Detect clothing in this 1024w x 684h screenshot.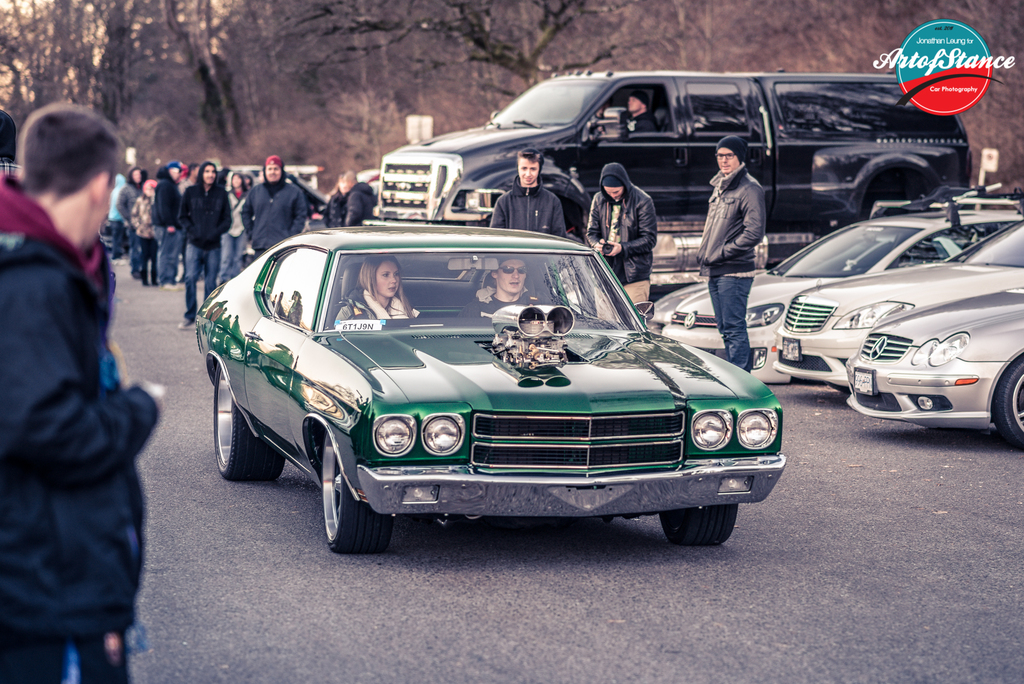
Detection: [left=699, top=162, right=770, bottom=373].
